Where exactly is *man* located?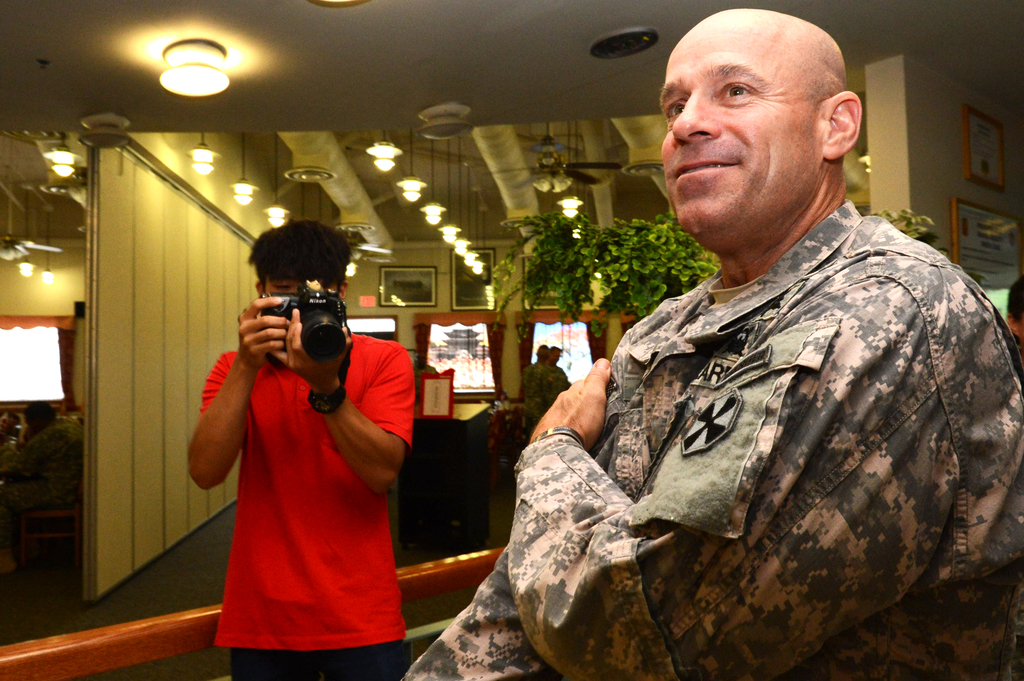
Its bounding box is (x1=396, y1=12, x2=1022, y2=680).
